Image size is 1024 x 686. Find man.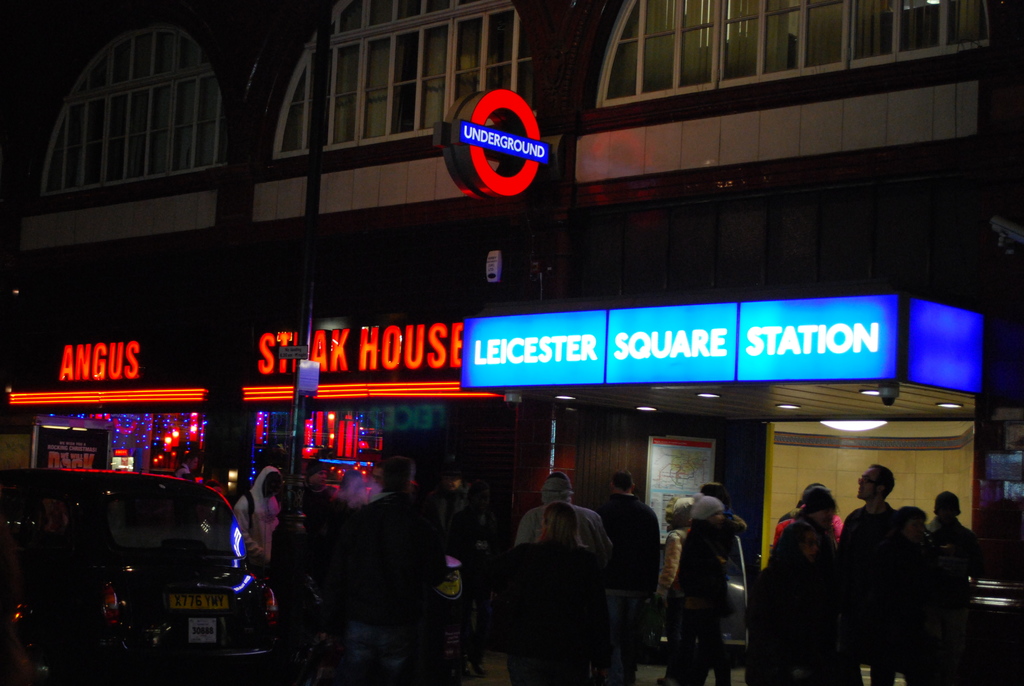
x1=513, y1=466, x2=613, y2=548.
